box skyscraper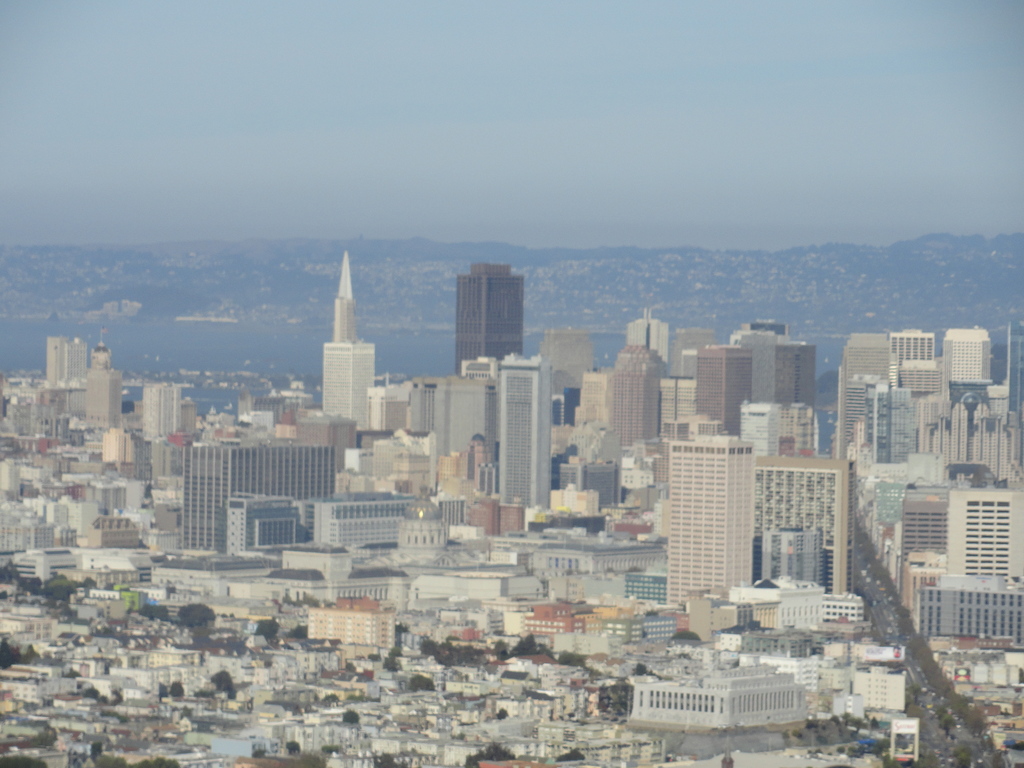
(765,342,819,408)
